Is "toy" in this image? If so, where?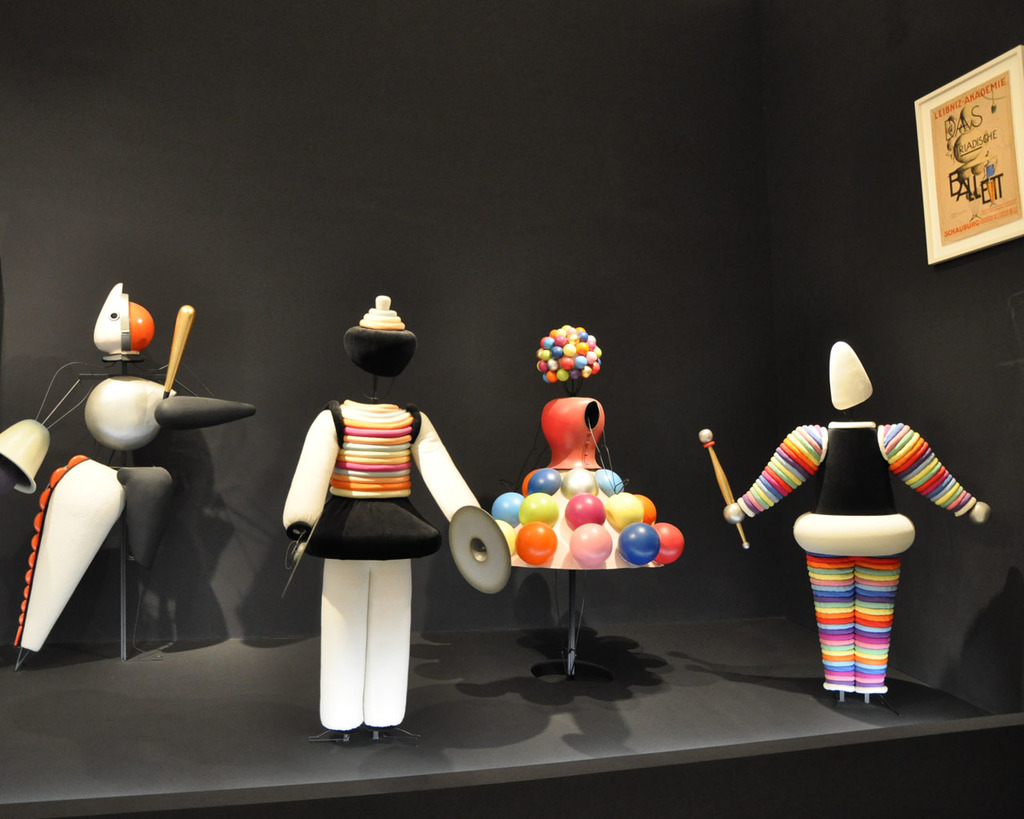
Yes, at (677, 325, 1004, 710).
